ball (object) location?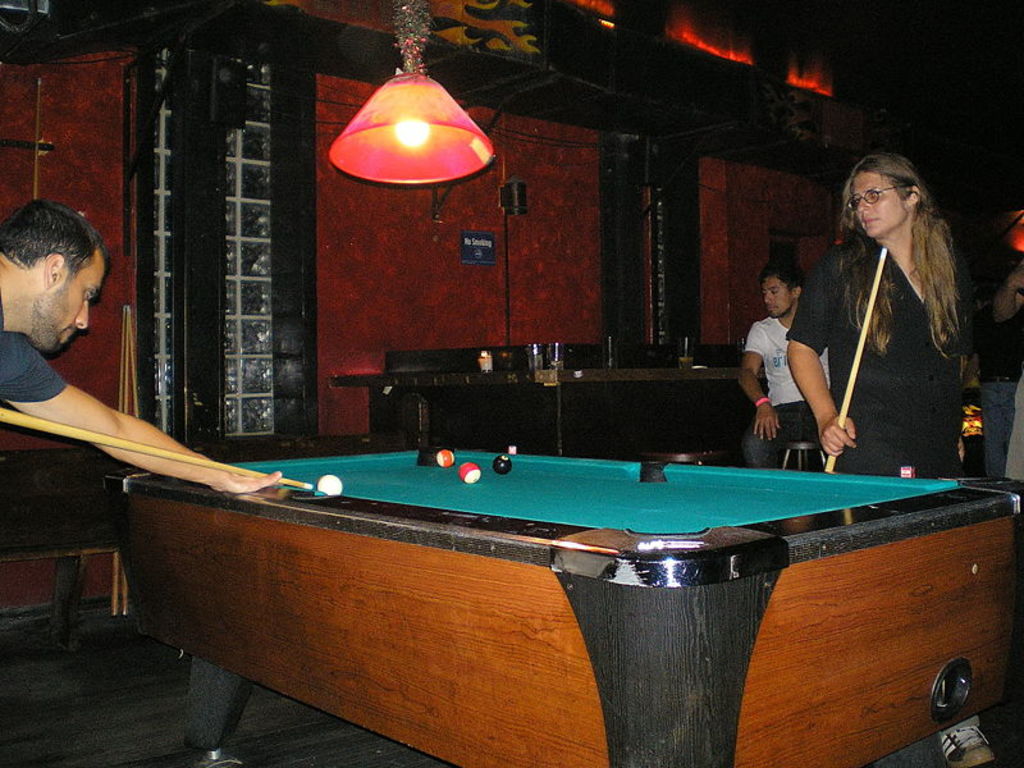
<box>436,452,454,467</box>
